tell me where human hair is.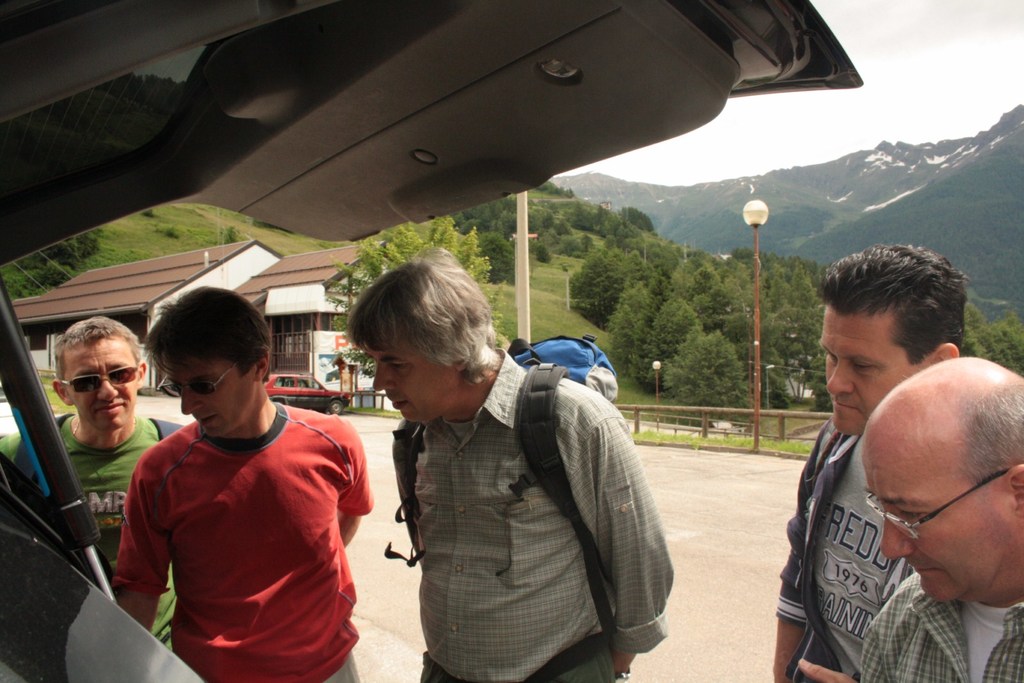
human hair is at (left=351, top=239, right=503, bottom=377).
